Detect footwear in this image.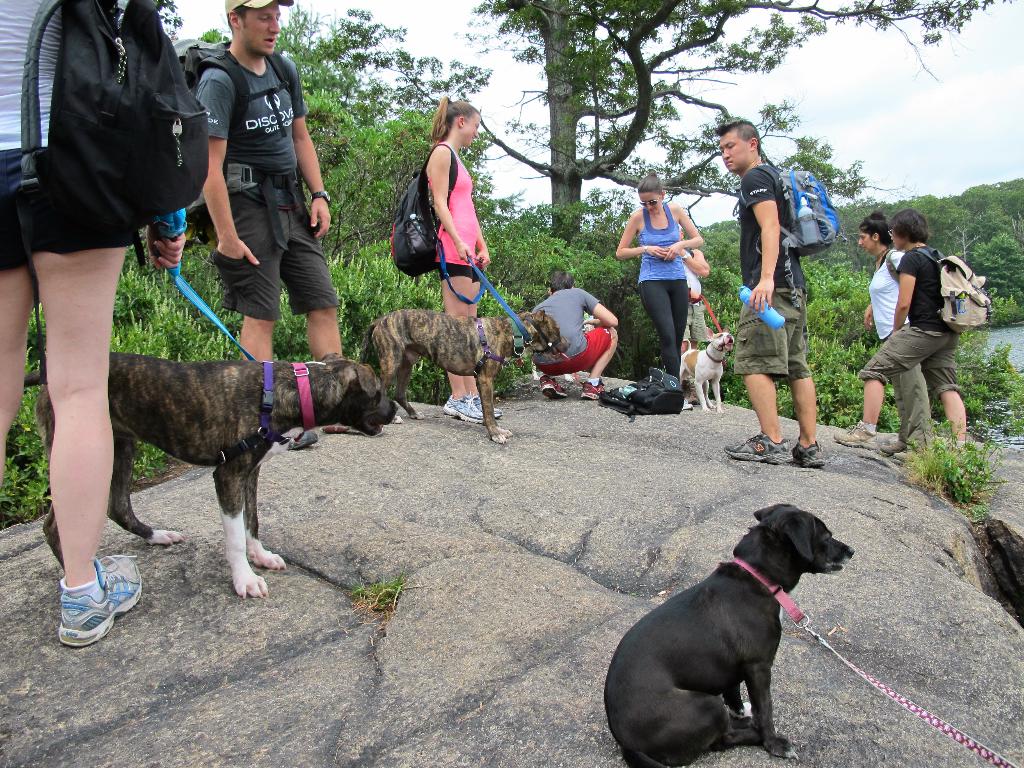
Detection: pyautogui.locateOnScreen(681, 375, 697, 405).
